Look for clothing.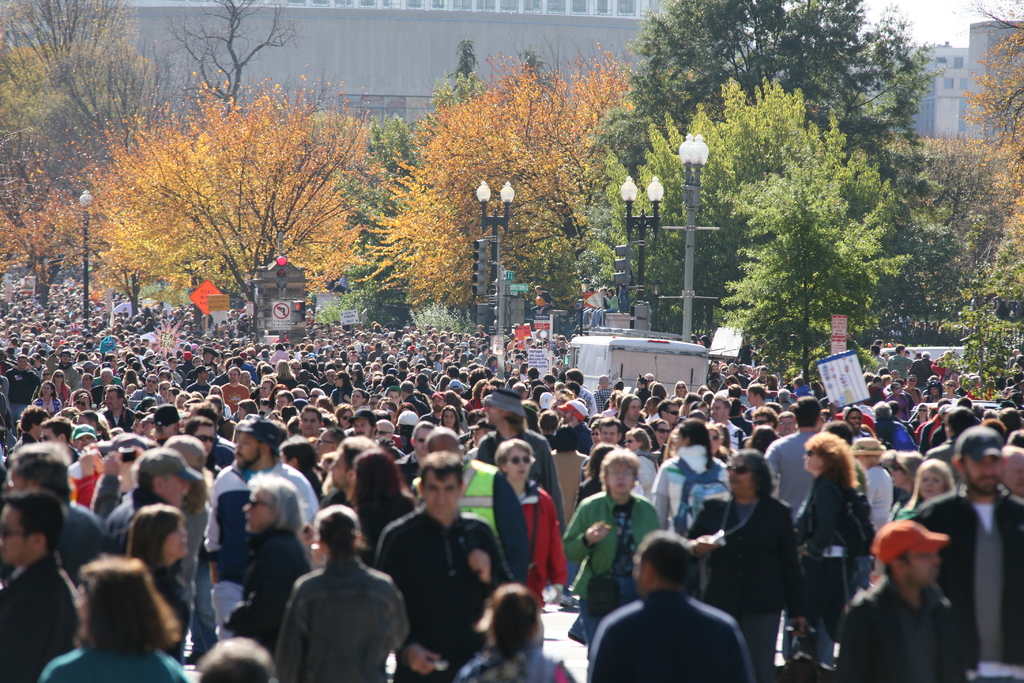
Found: crop(591, 587, 749, 682).
